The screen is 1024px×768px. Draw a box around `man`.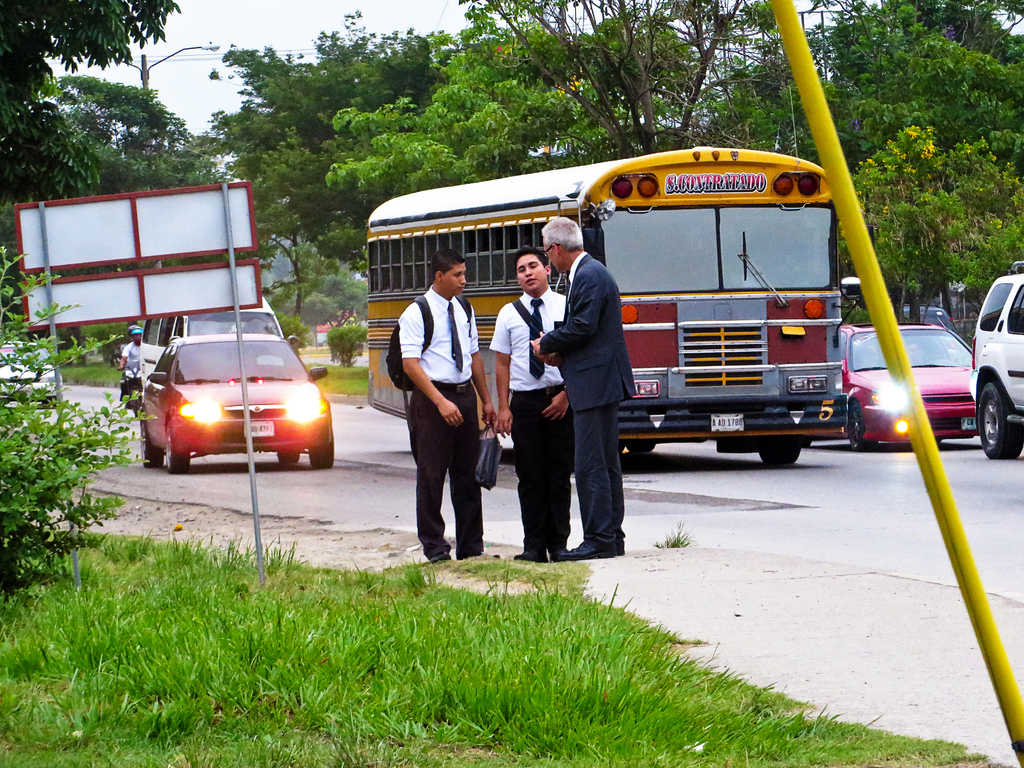
box(116, 323, 145, 410).
